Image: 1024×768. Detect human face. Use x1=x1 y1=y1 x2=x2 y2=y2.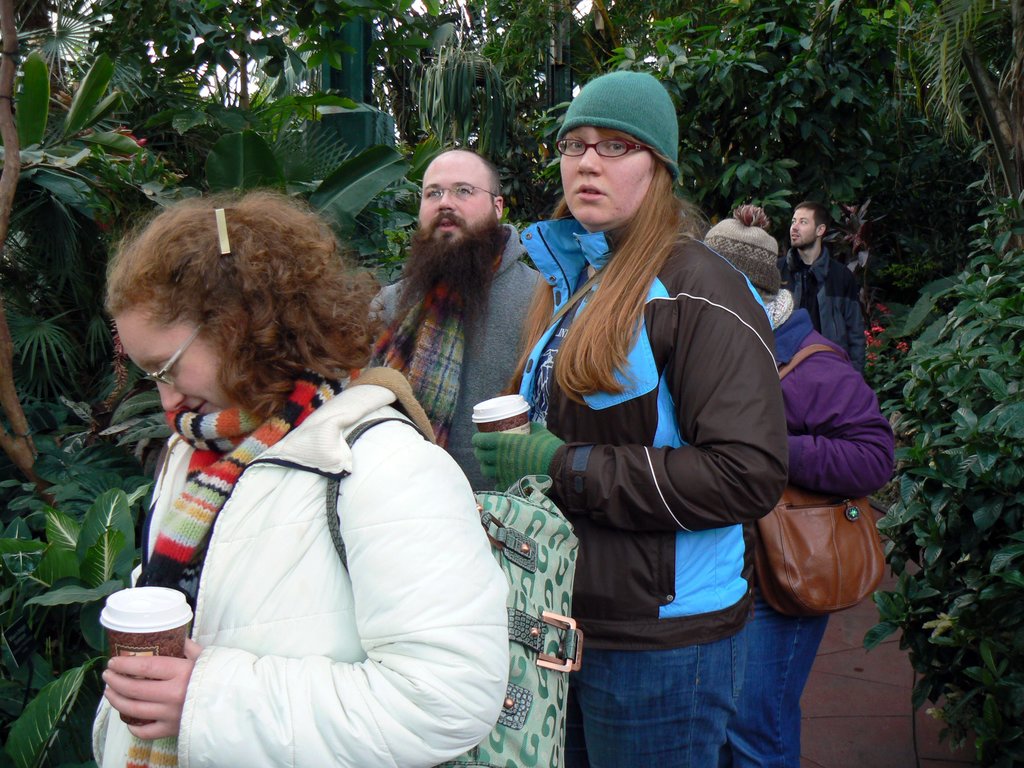
x1=790 y1=211 x2=819 y2=245.
